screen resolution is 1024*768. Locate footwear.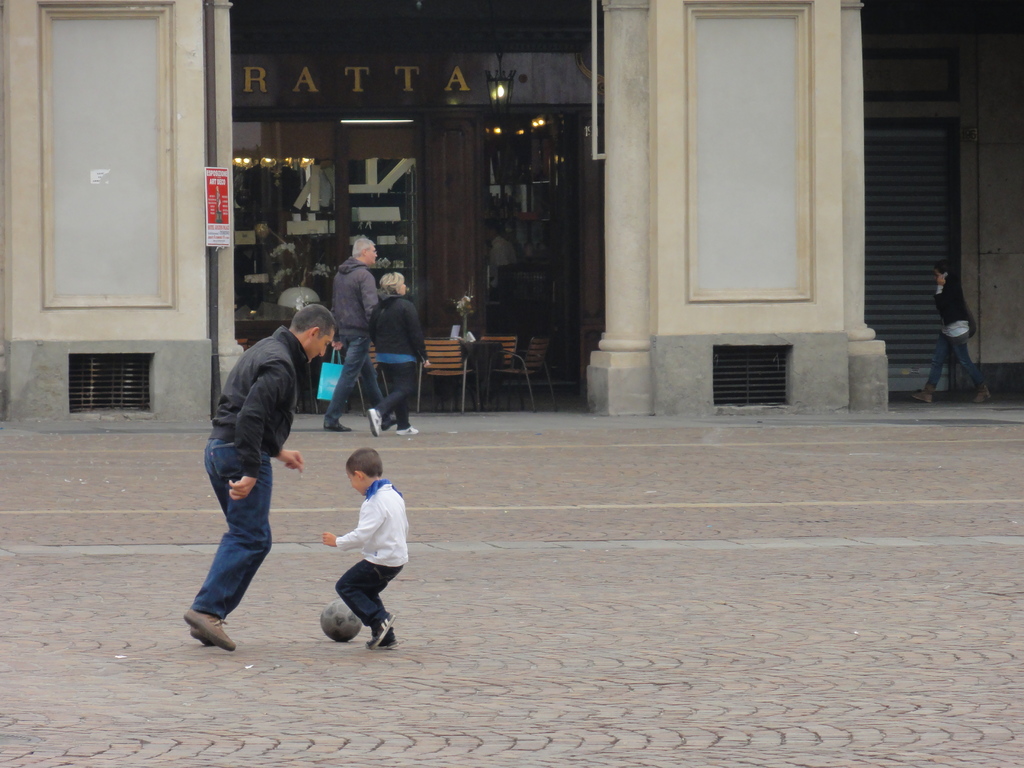
380/414/396/429.
